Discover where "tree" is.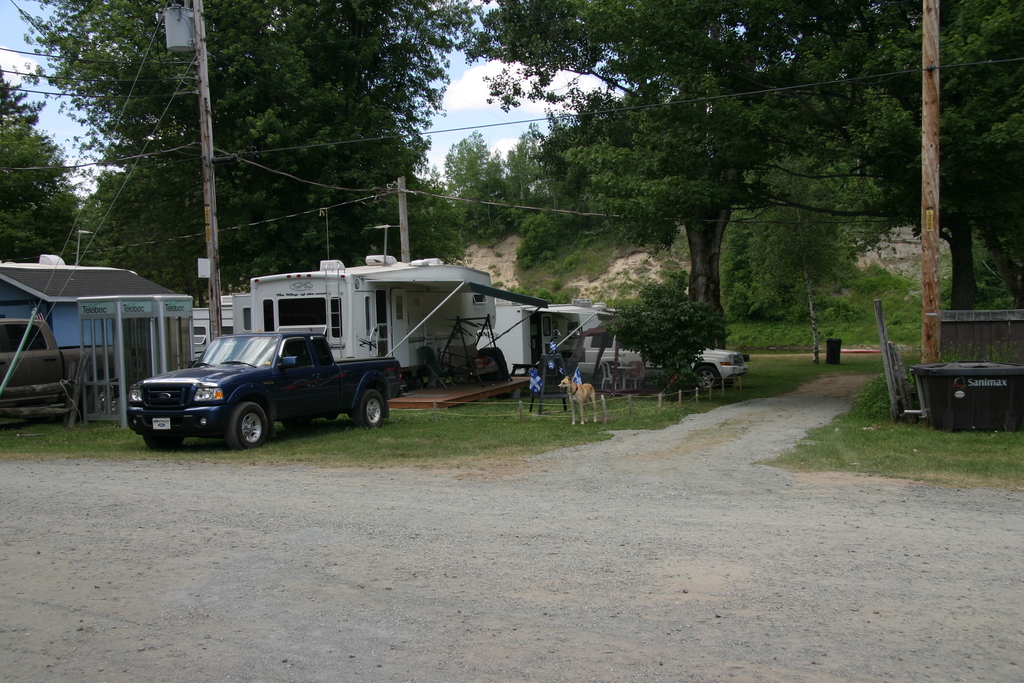
Discovered at box=[861, 0, 1023, 314].
